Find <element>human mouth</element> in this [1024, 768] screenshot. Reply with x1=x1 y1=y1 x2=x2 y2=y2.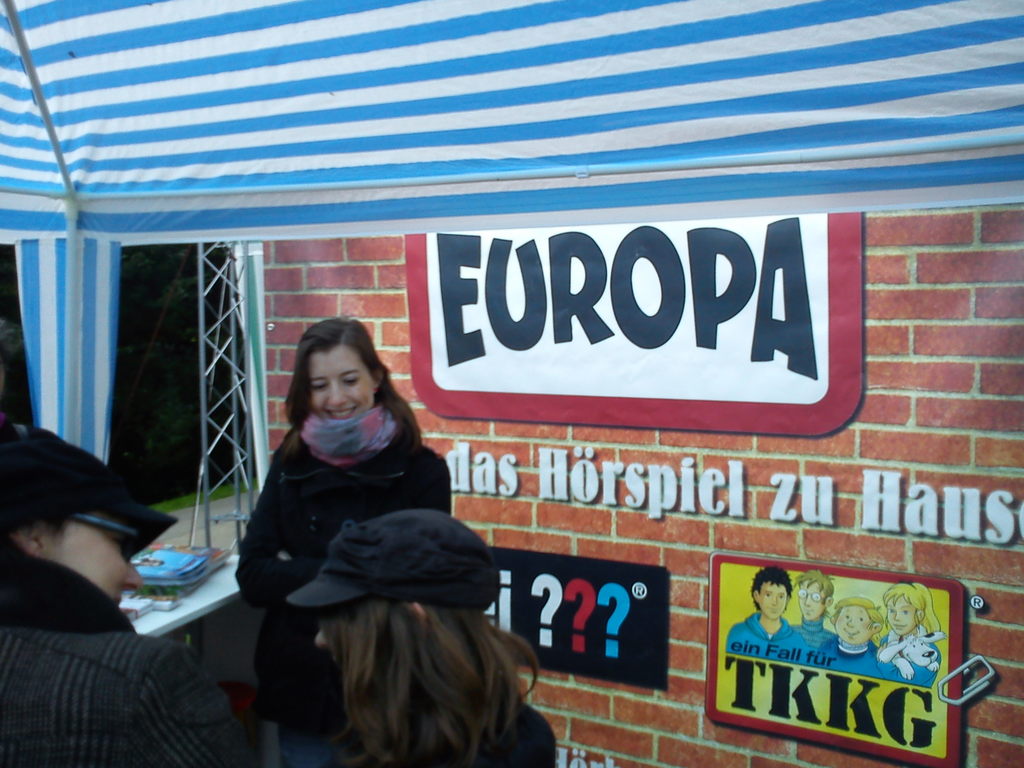
x1=844 y1=628 x2=858 y2=637.
